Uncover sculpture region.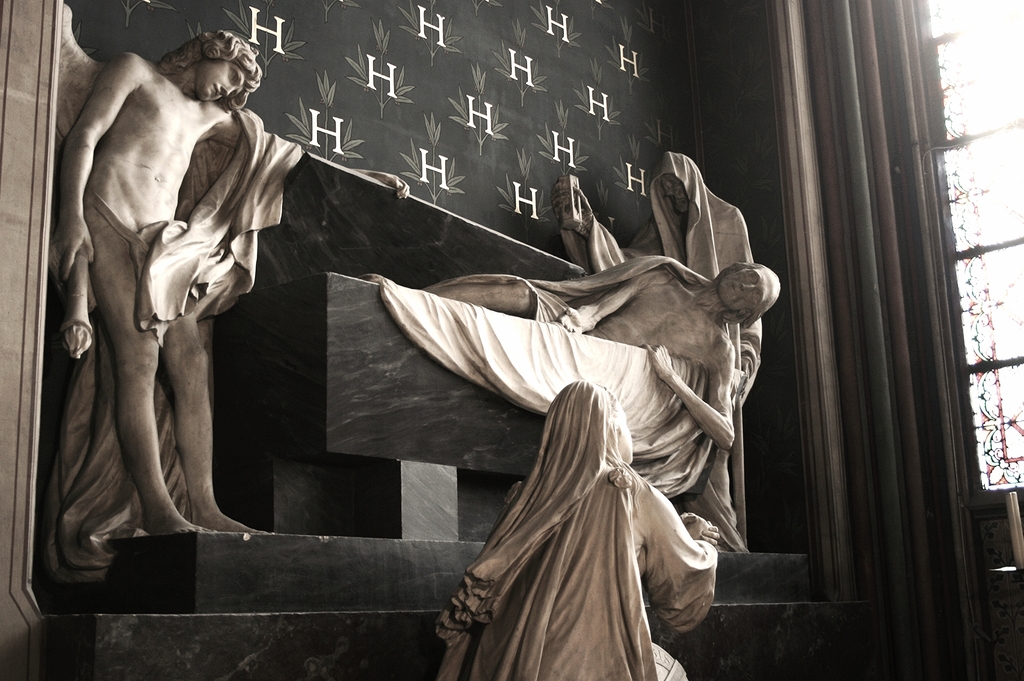
Uncovered: rect(559, 152, 774, 535).
